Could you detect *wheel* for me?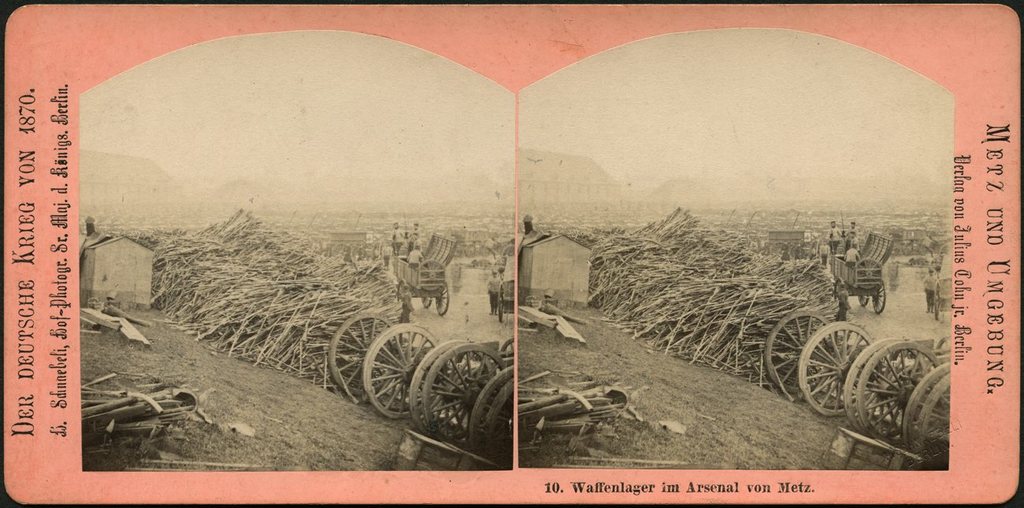
Detection result: (859,343,930,436).
